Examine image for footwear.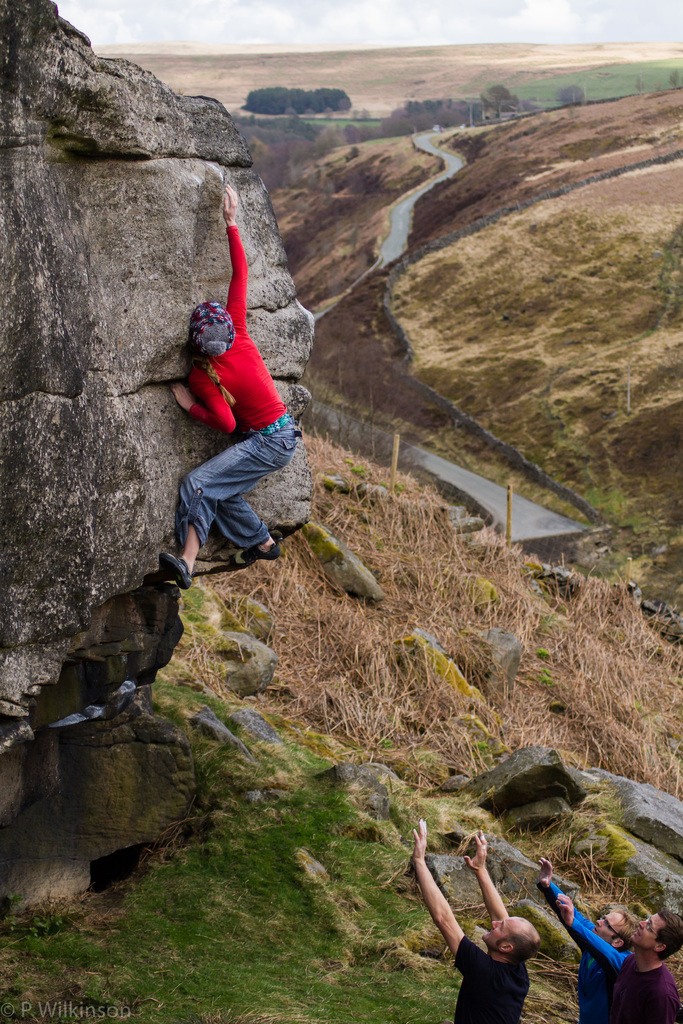
Examination result: 156:548:191:586.
